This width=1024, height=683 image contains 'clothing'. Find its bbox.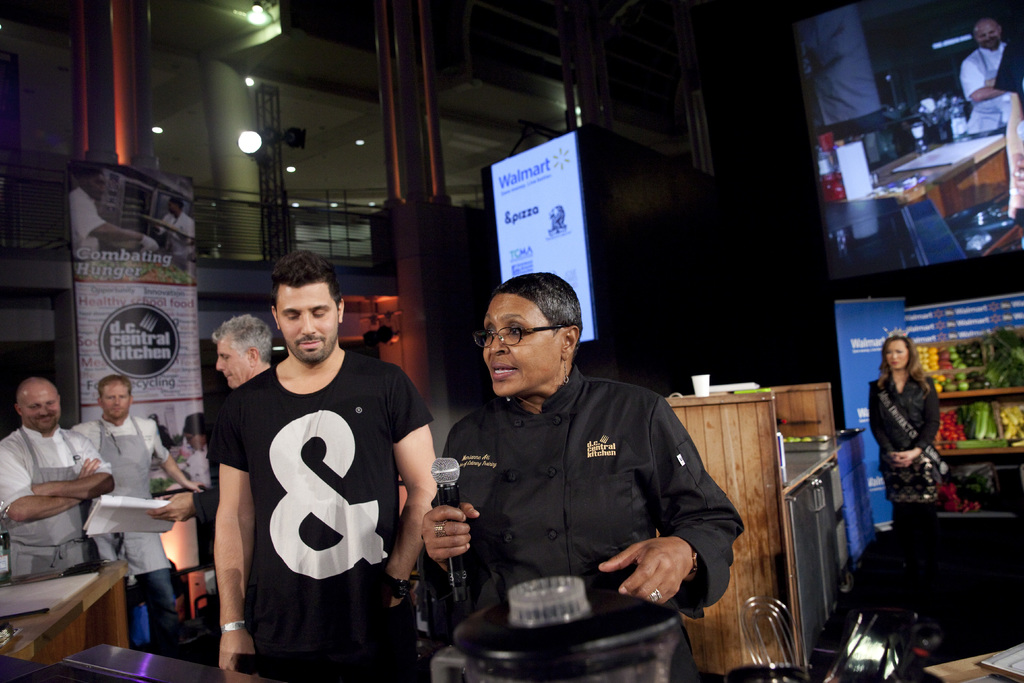
(x1=436, y1=361, x2=751, y2=682).
